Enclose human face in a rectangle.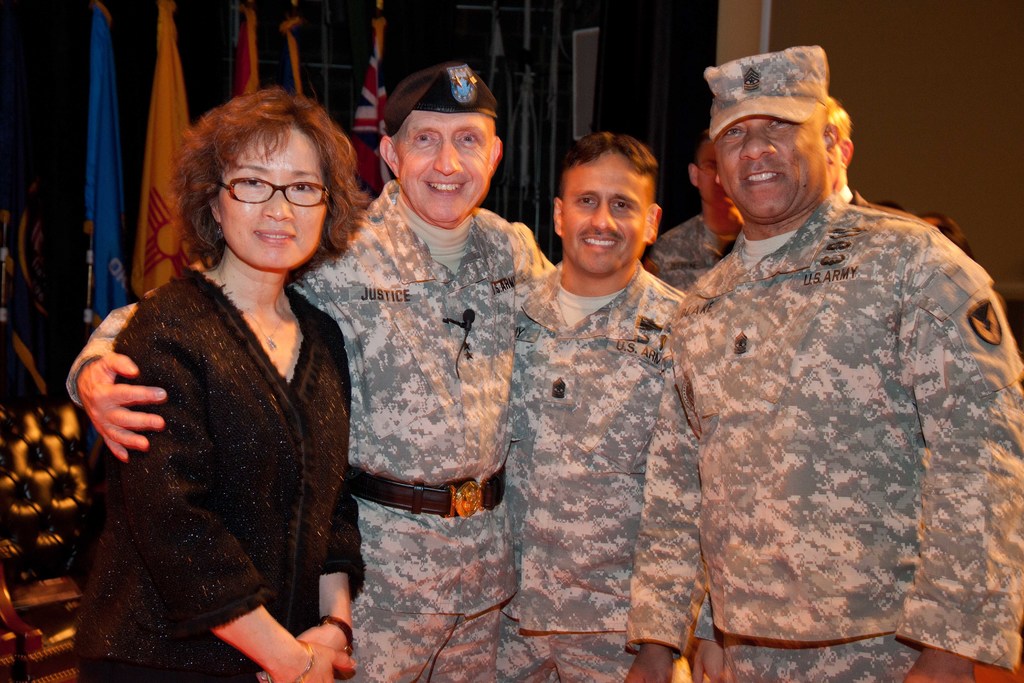
{"left": 402, "top": 111, "right": 494, "bottom": 223}.
